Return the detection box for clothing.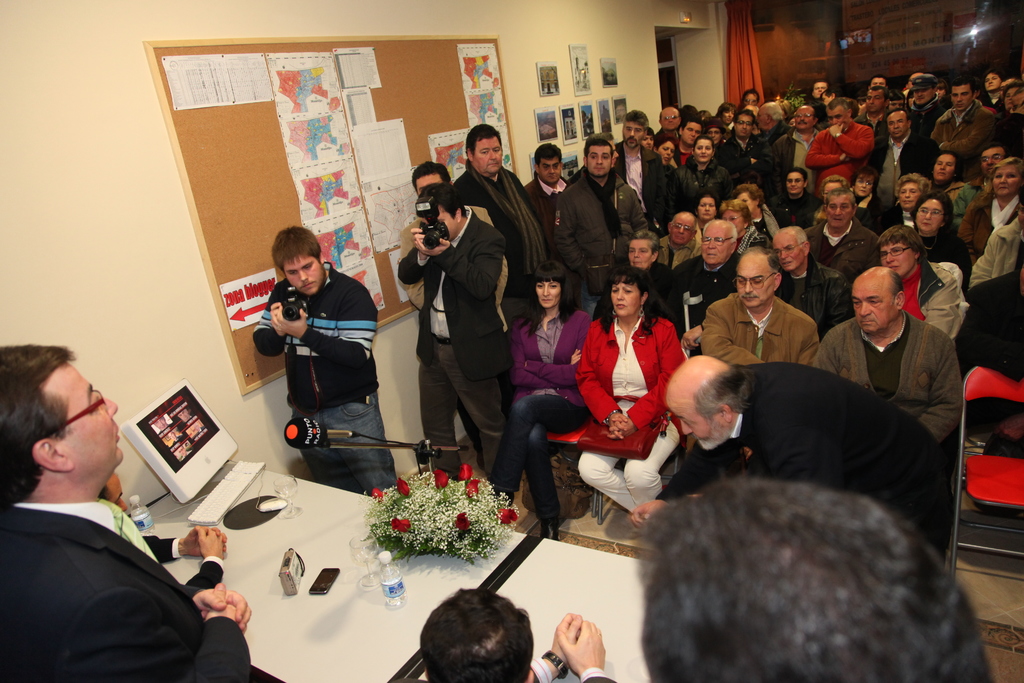
x1=397, y1=199, x2=507, y2=479.
